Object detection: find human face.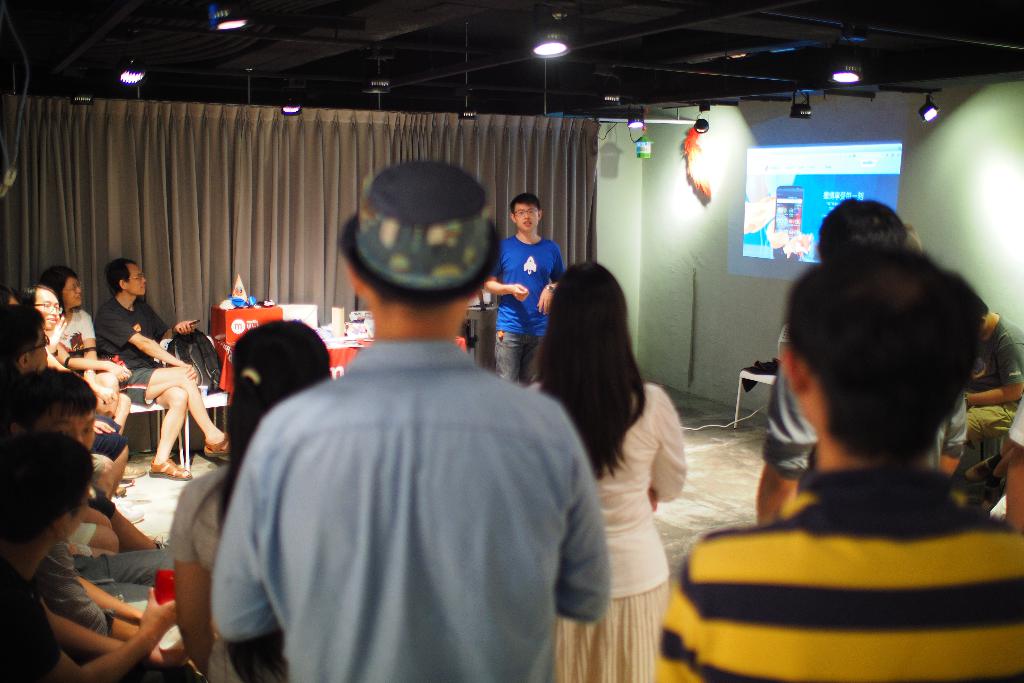
x1=62 y1=275 x2=82 y2=307.
